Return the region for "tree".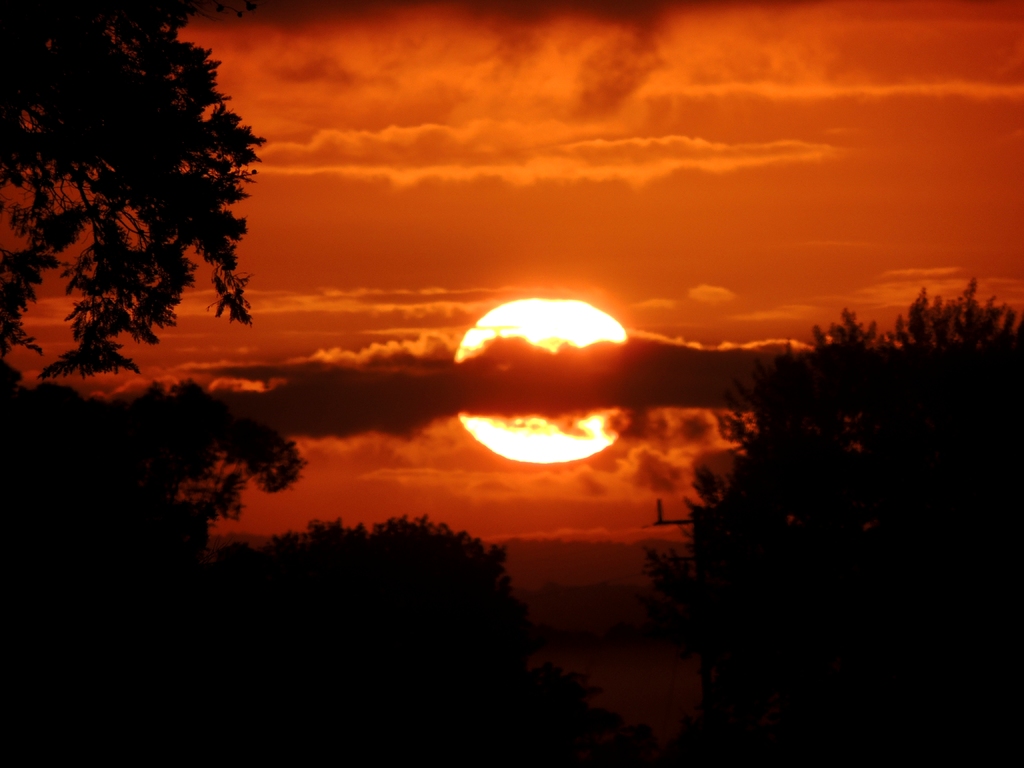
left=0, top=0, right=266, bottom=383.
